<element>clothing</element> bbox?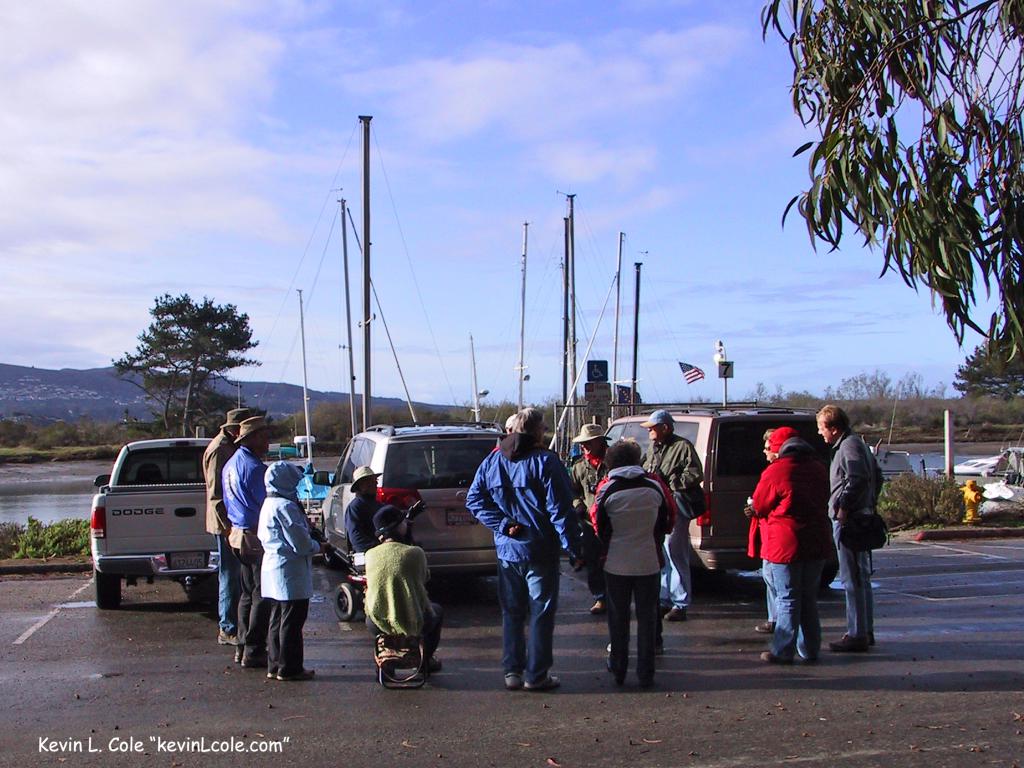
BBox(569, 458, 606, 599)
